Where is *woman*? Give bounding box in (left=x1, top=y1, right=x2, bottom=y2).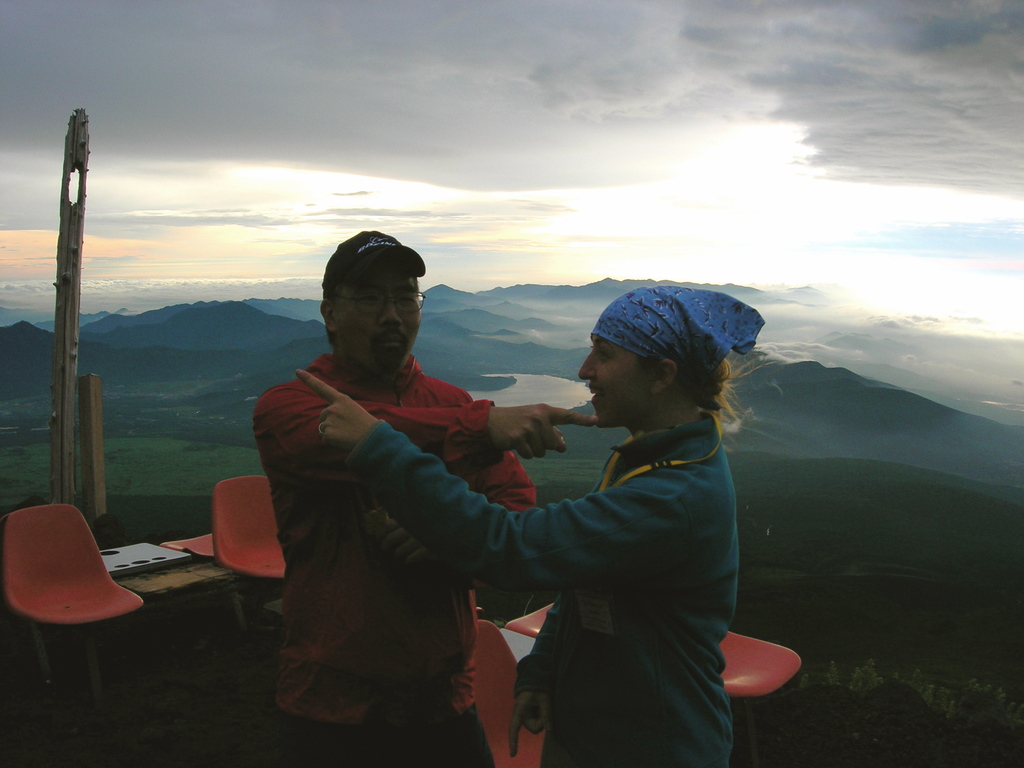
(left=278, top=265, right=765, bottom=740).
